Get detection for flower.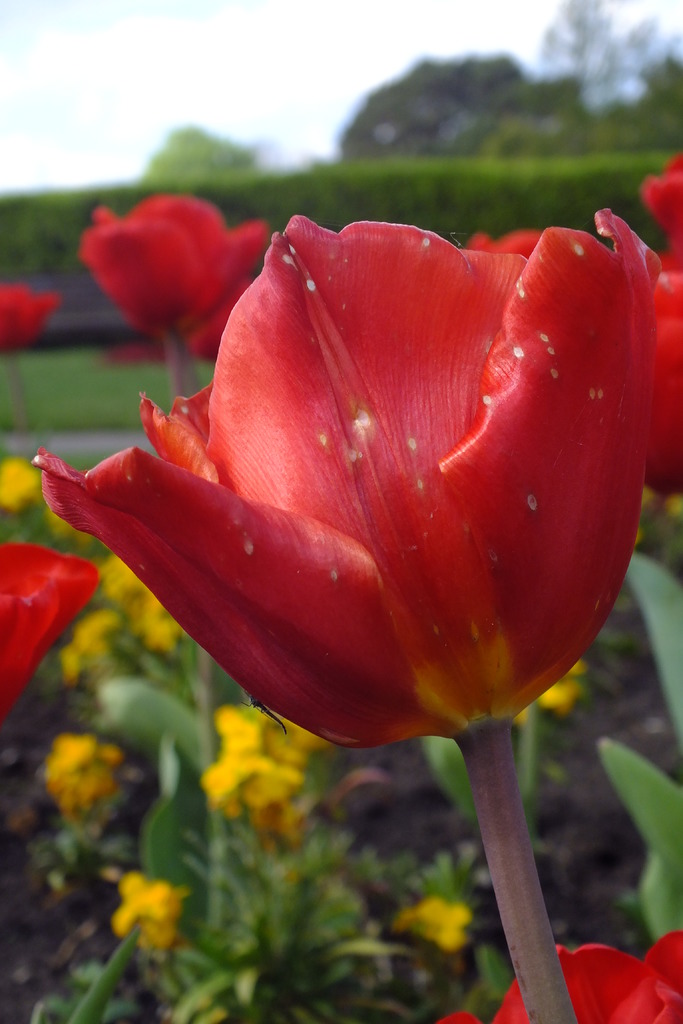
Detection: crop(101, 870, 204, 965).
